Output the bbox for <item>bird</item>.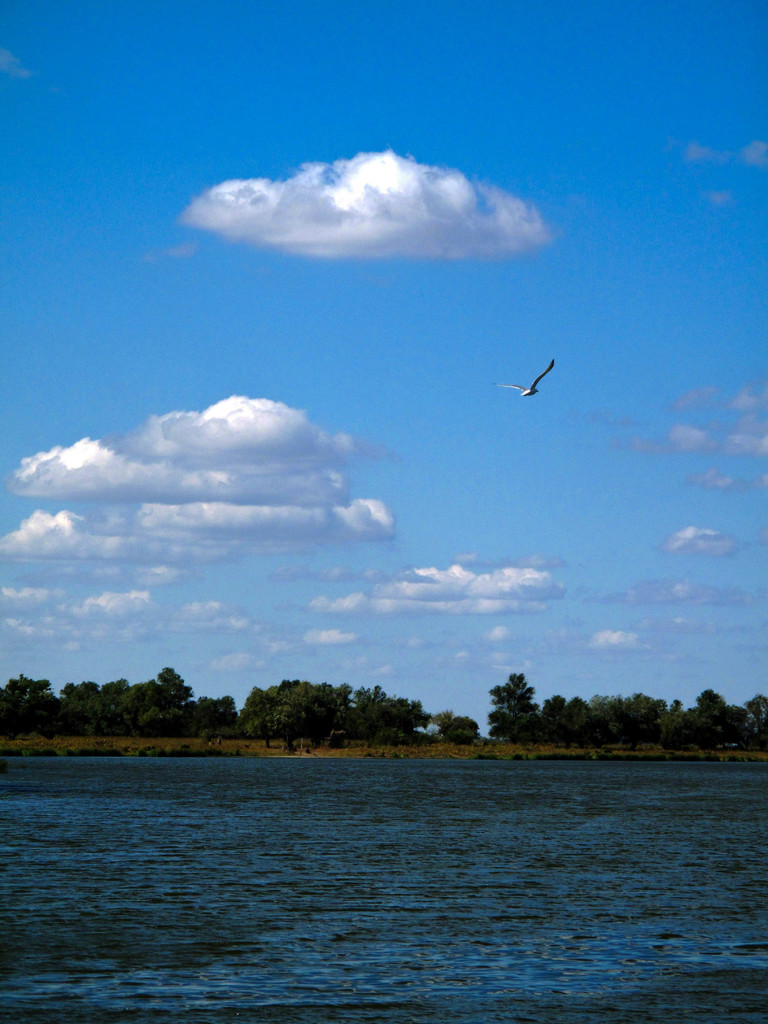
bbox(498, 352, 560, 403).
